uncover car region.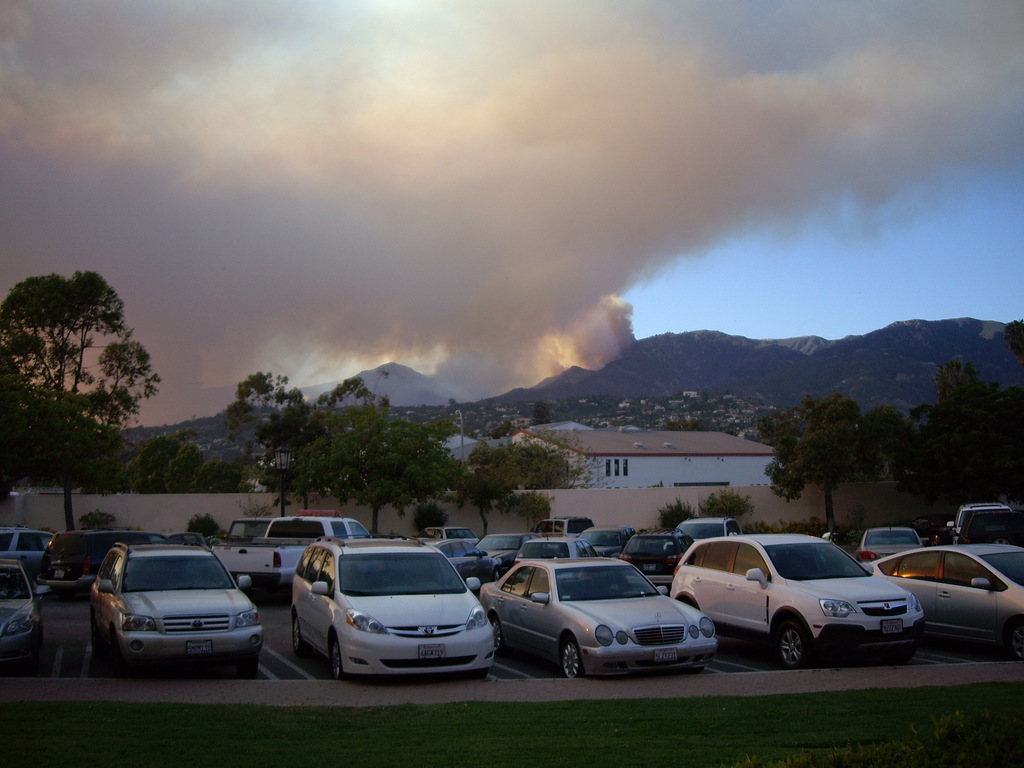
Uncovered: x1=1, y1=561, x2=47, y2=676.
